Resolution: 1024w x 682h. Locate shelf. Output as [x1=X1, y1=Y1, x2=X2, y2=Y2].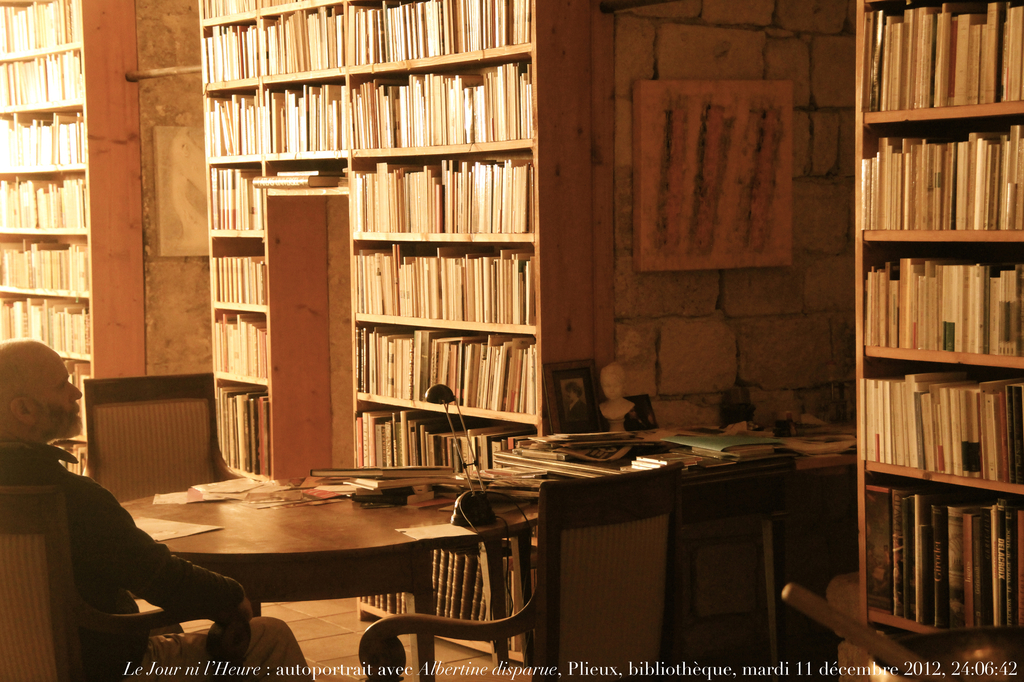
[x1=179, y1=0, x2=580, y2=678].
